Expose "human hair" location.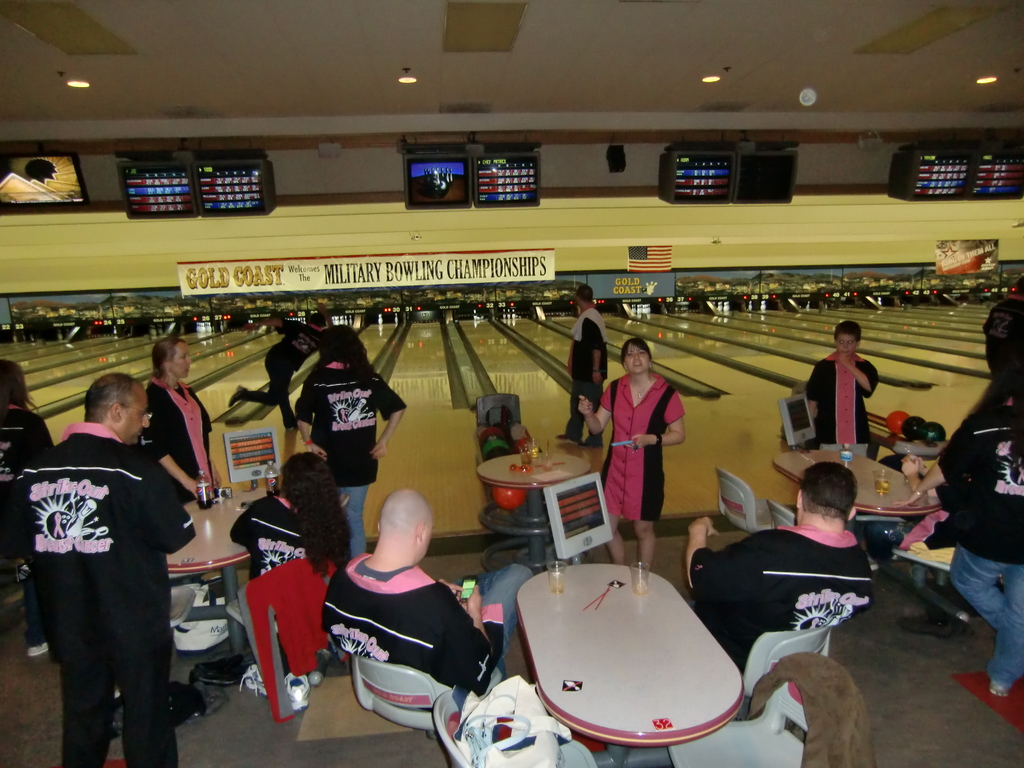
Exposed at box(0, 360, 40, 423).
